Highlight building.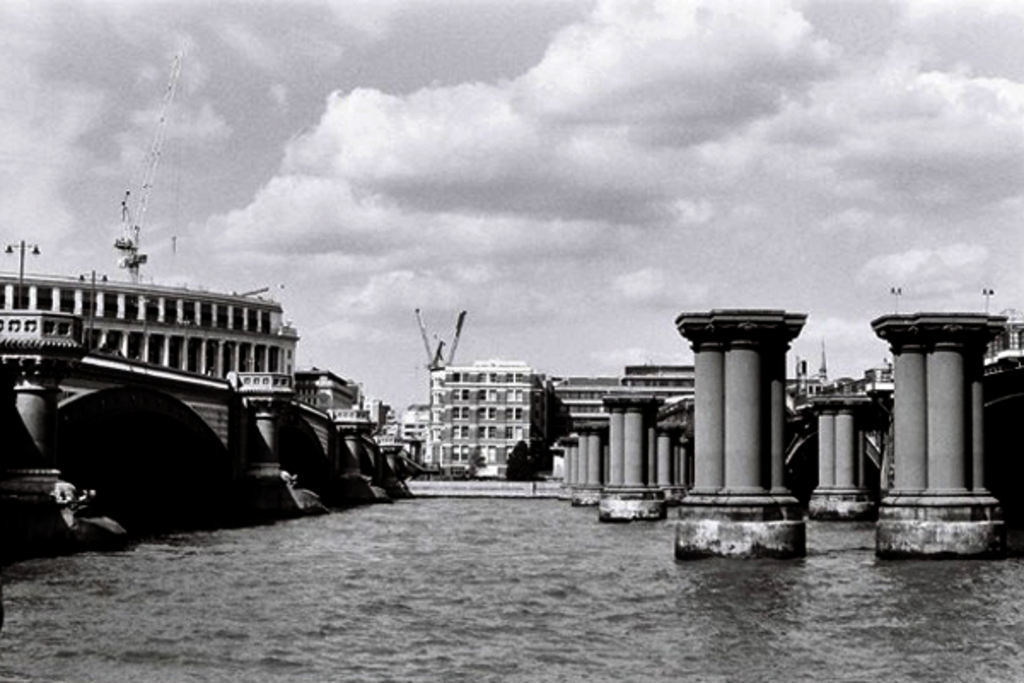
Highlighted region: left=980, top=302, right=1022, bottom=386.
